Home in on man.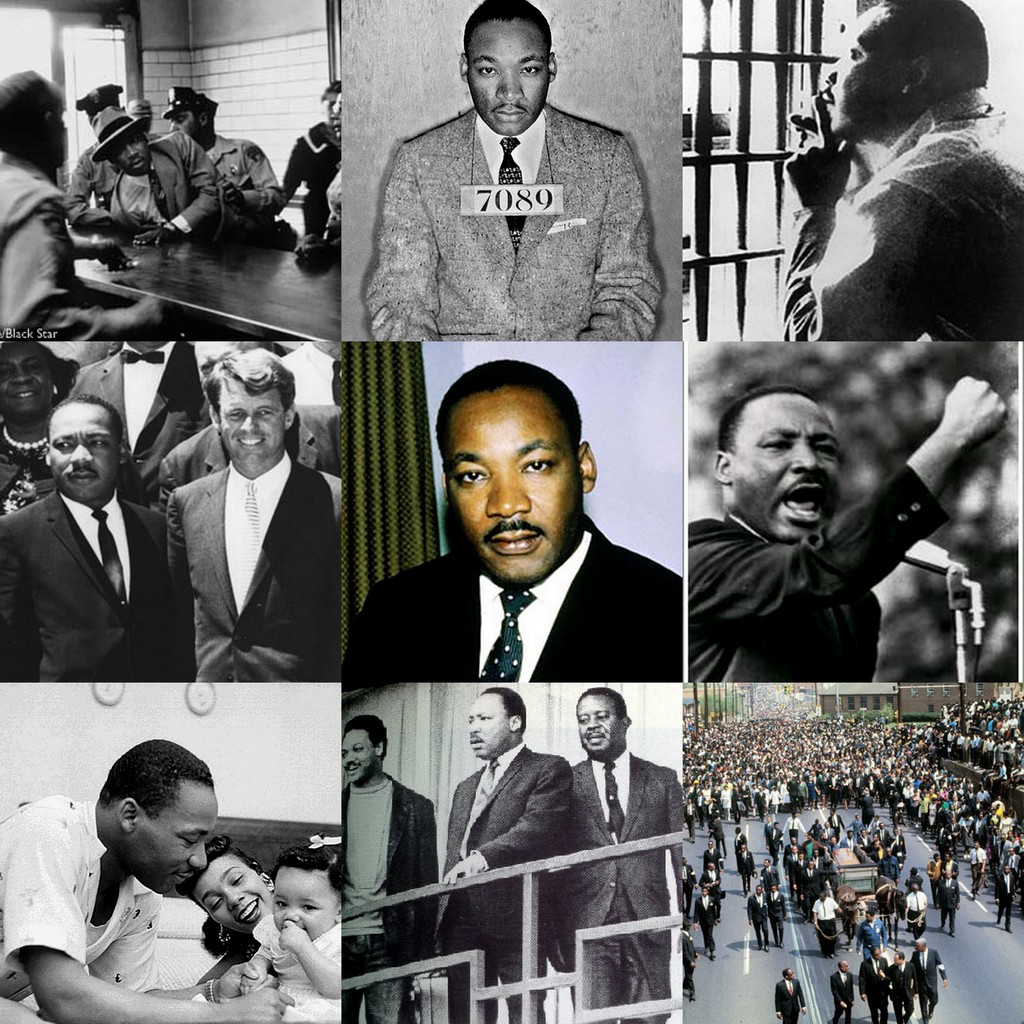
Homed in at crop(563, 691, 683, 1021).
